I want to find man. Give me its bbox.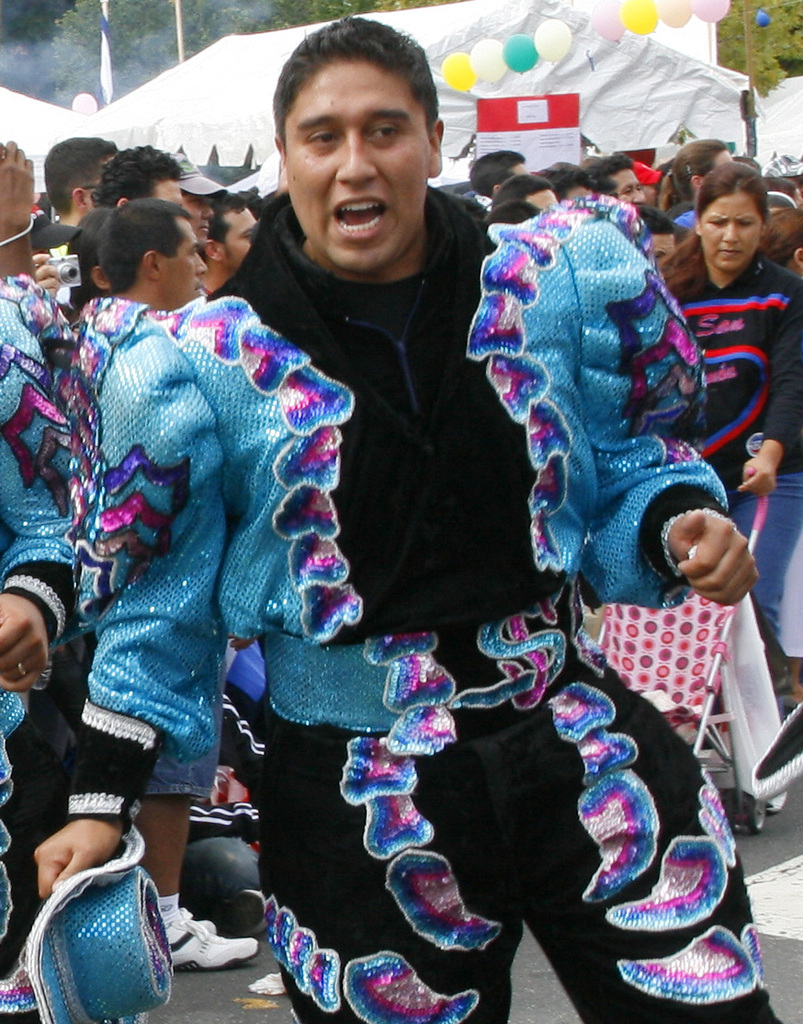
{"x1": 44, "y1": 133, "x2": 127, "y2": 216}.
